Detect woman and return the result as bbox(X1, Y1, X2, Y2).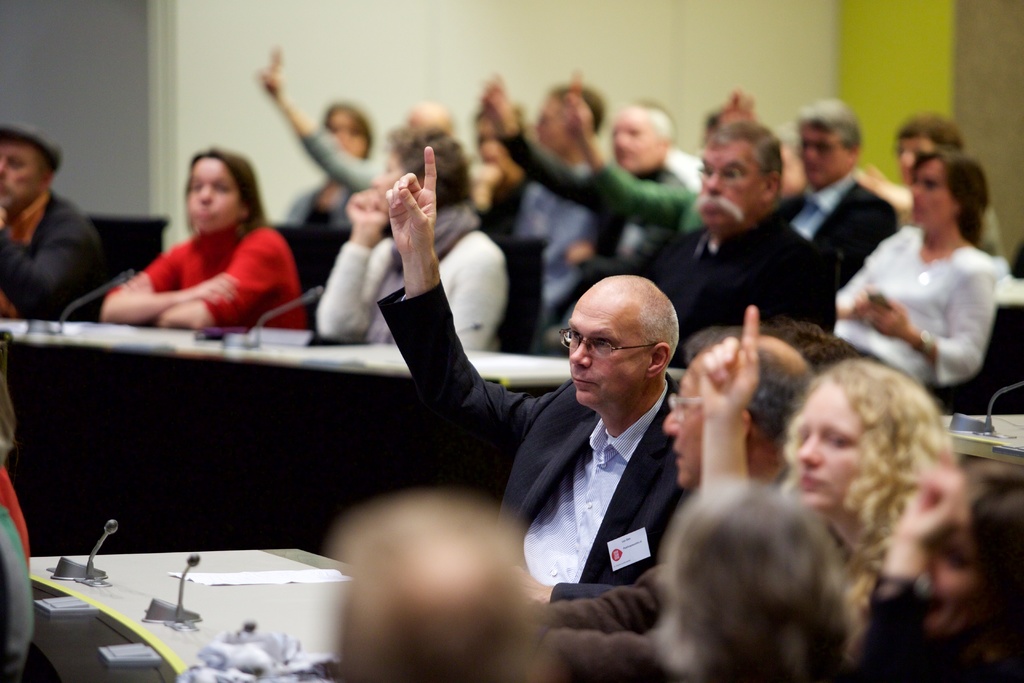
bbox(694, 299, 952, 551).
